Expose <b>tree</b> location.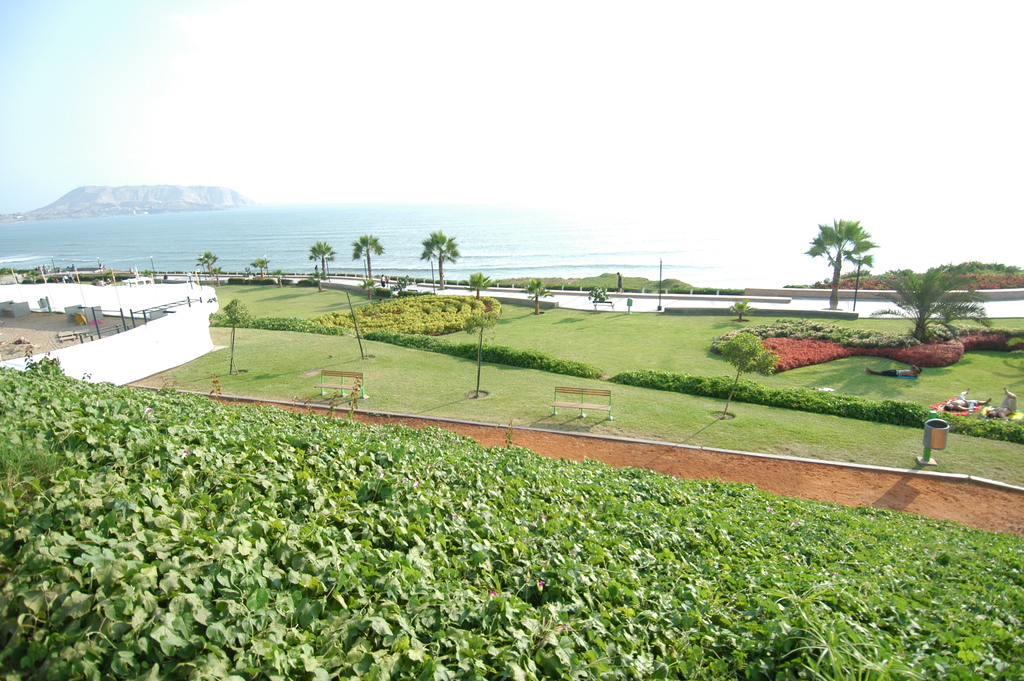
Exposed at crop(461, 308, 499, 398).
